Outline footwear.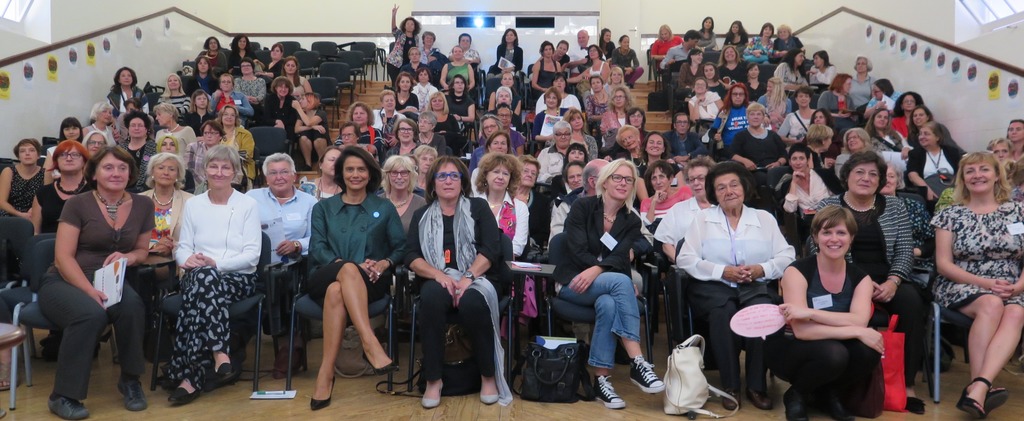
Outline: locate(591, 374, 627, 411).
